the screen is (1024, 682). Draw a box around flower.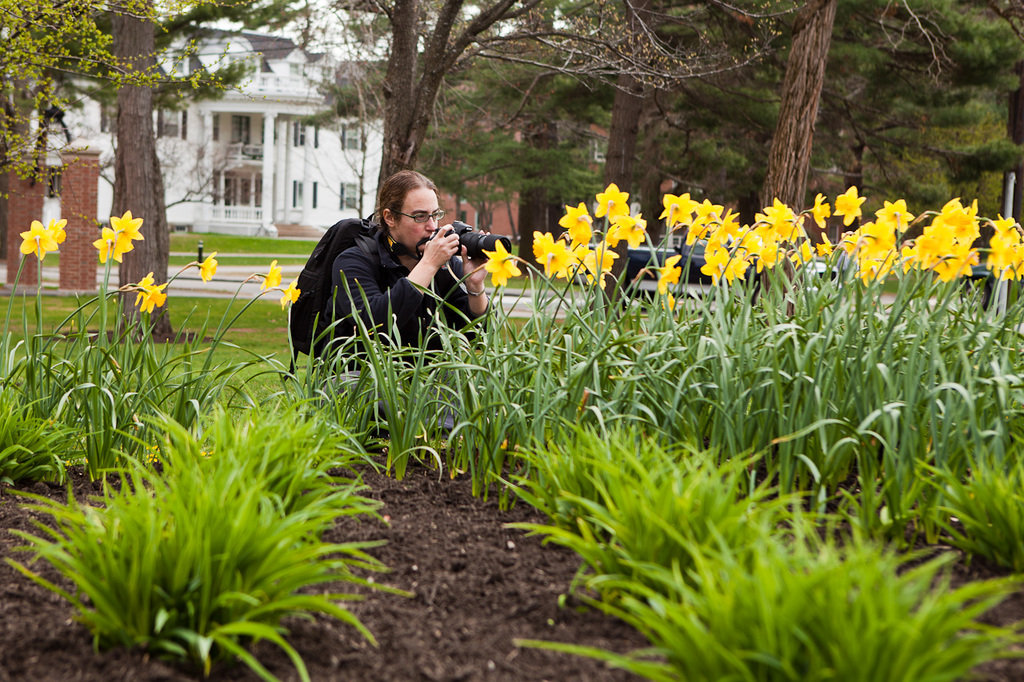
l=93, t=227, r=131, b=261.
